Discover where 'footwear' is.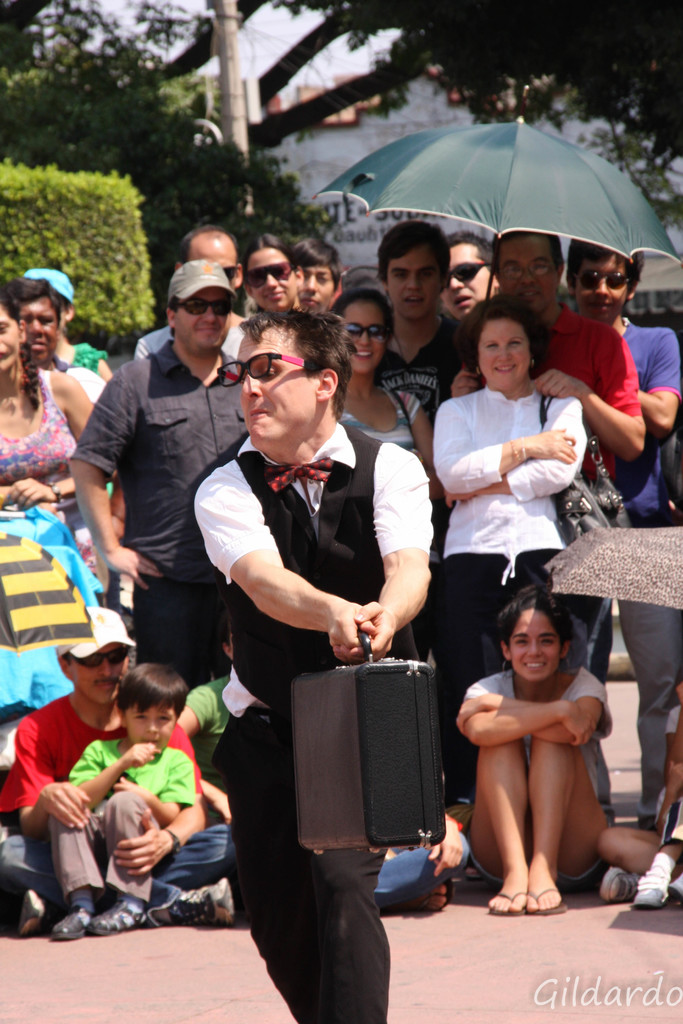
Discovered at [417,870,450,918].
